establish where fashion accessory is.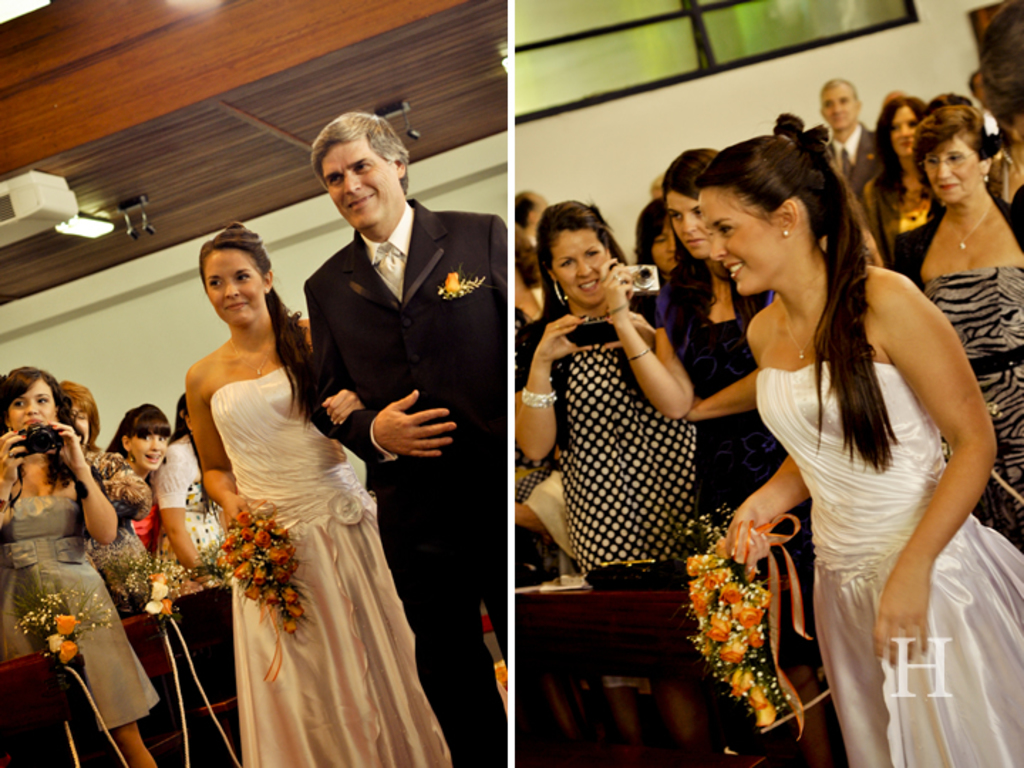
Established at bbox=[774, 306, 826, 363].
